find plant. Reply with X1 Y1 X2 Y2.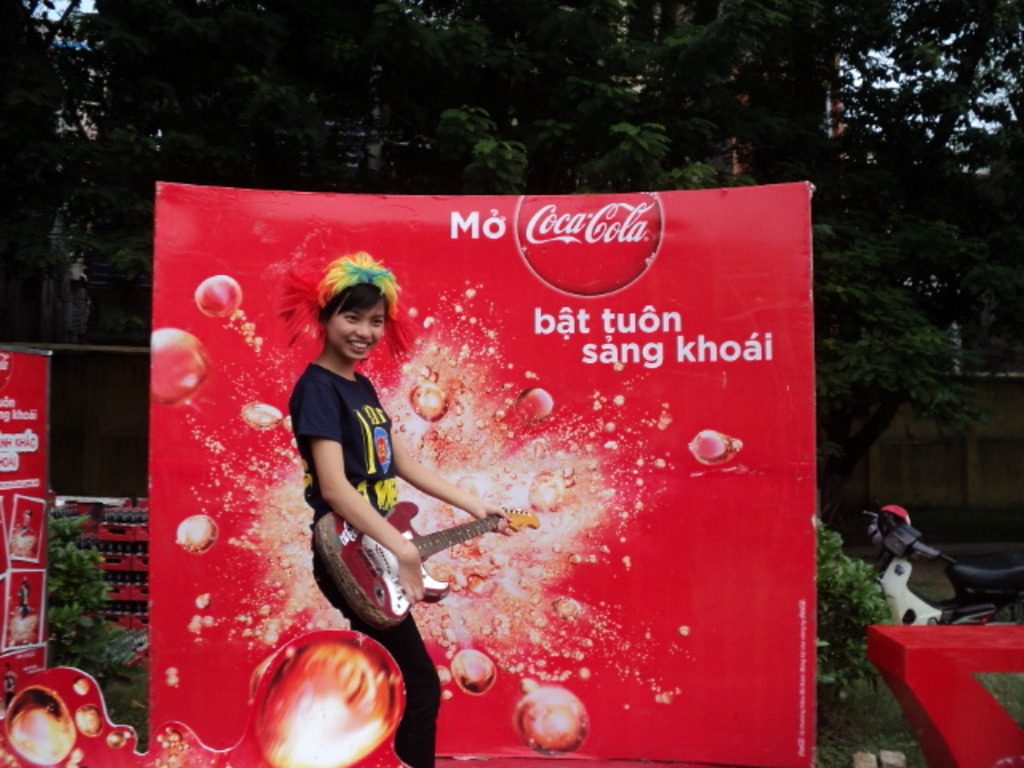
46 510 110 680.
